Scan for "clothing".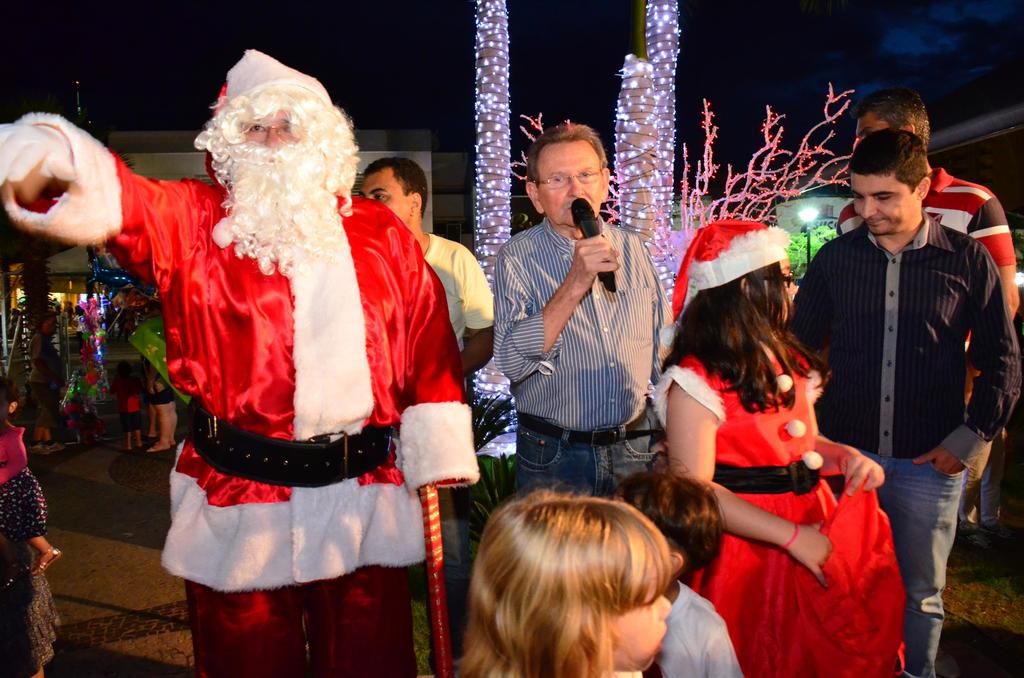
Scan result: box(404, 234, 499, 356).
